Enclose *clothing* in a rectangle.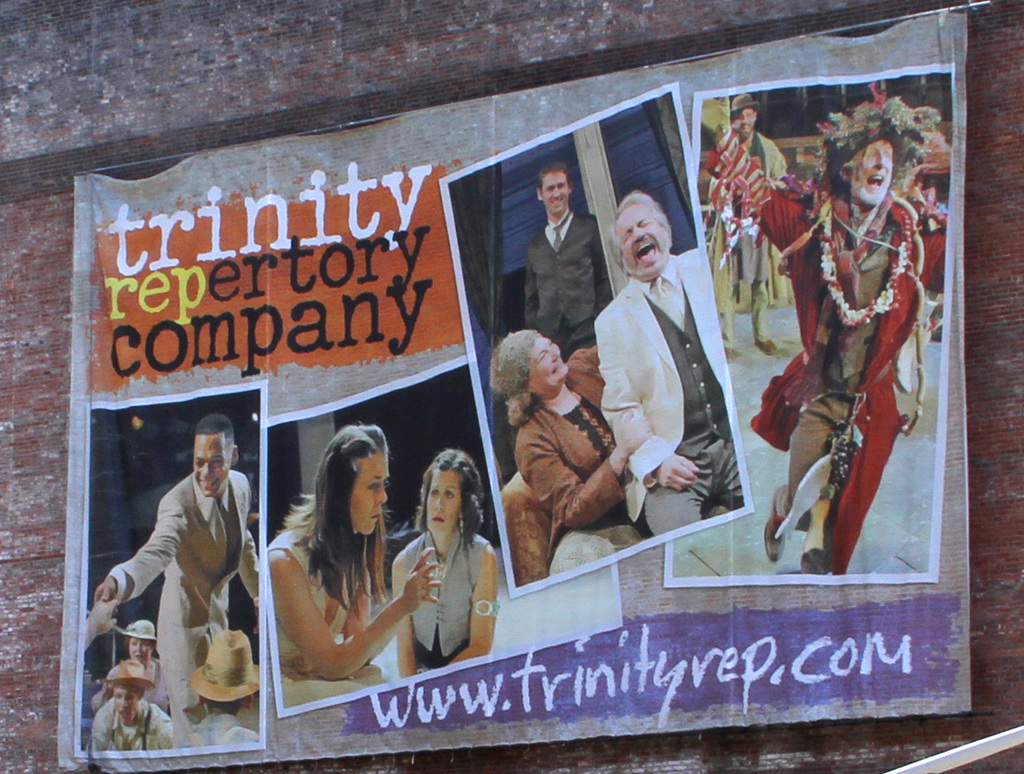
709:132:794:351.
